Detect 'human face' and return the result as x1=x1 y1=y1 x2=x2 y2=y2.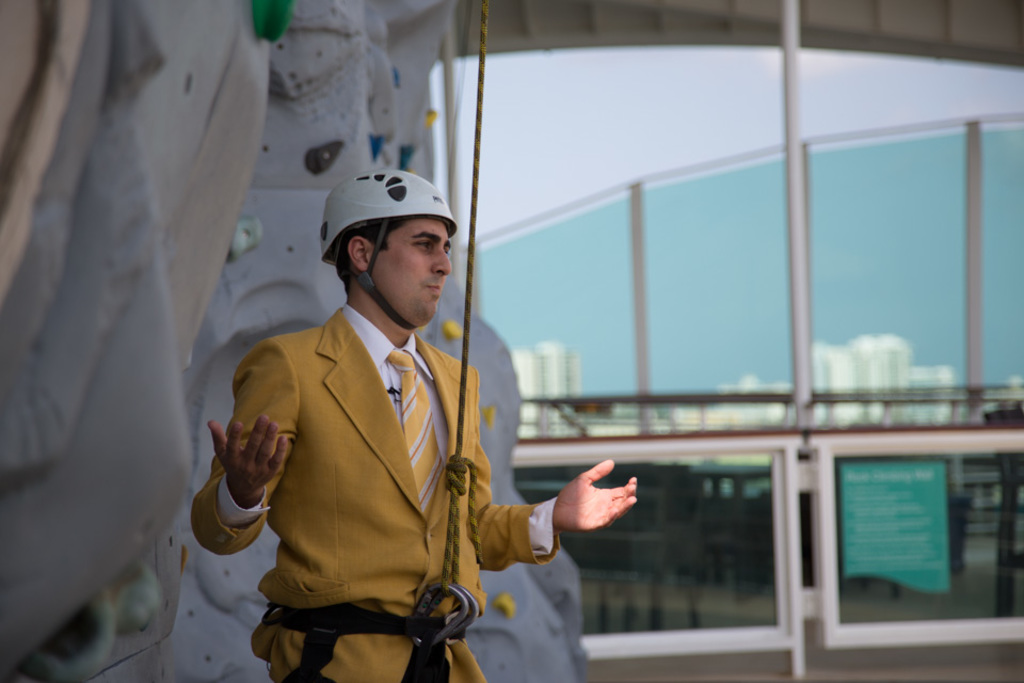
x1=372 y1=215 x2=451 y2=319.
